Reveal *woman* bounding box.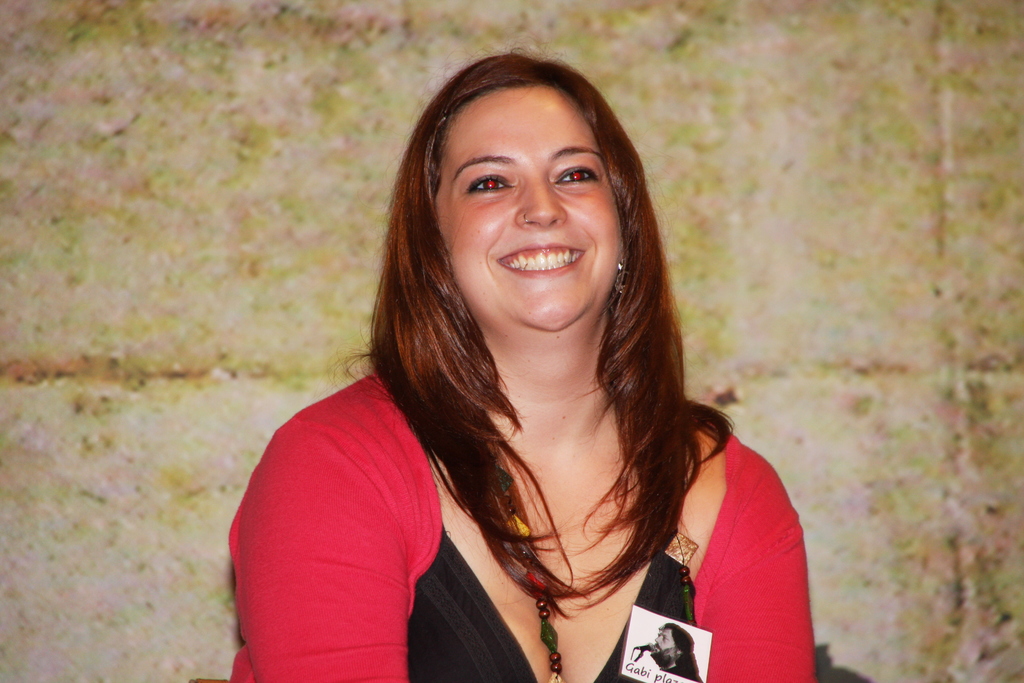
Revealed: {"left": 228, "top": 45, "right": 817, "bottom": 682}.
